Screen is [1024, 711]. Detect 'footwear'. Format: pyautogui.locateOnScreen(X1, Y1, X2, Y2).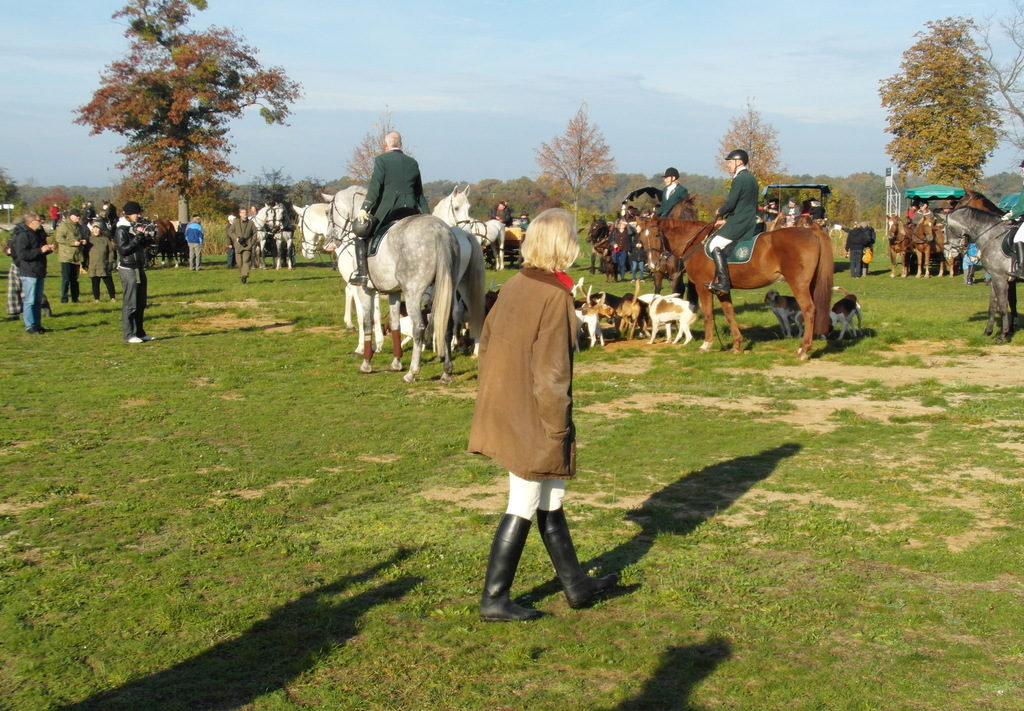
pyautogui.locateOnScreen(965, 265, 979, 287).
